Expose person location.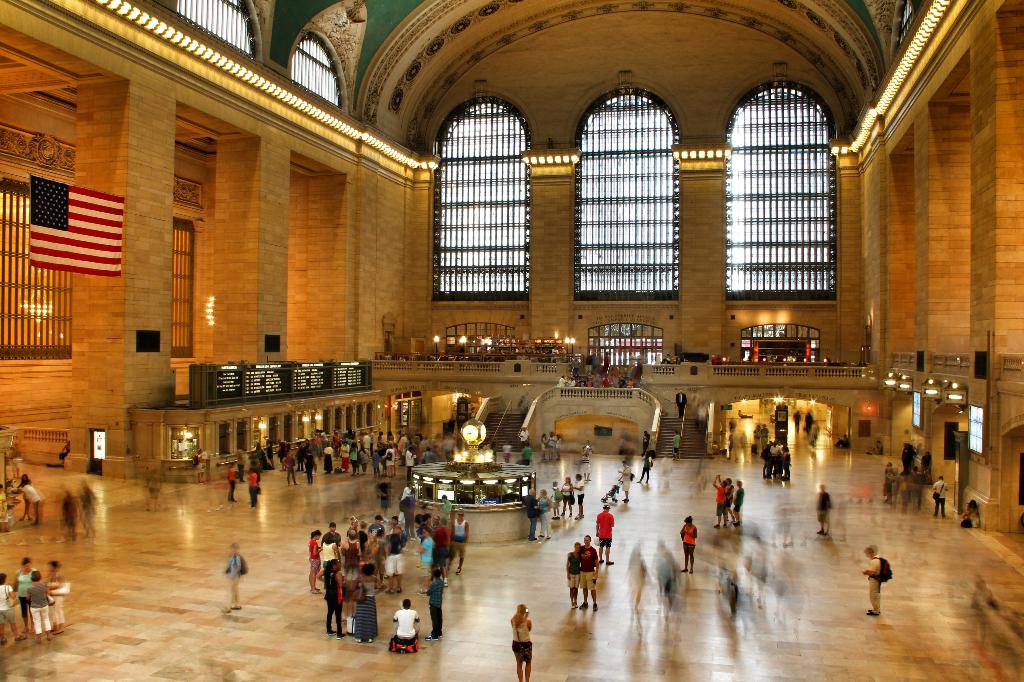
Exposed at 445,507,468,575.
